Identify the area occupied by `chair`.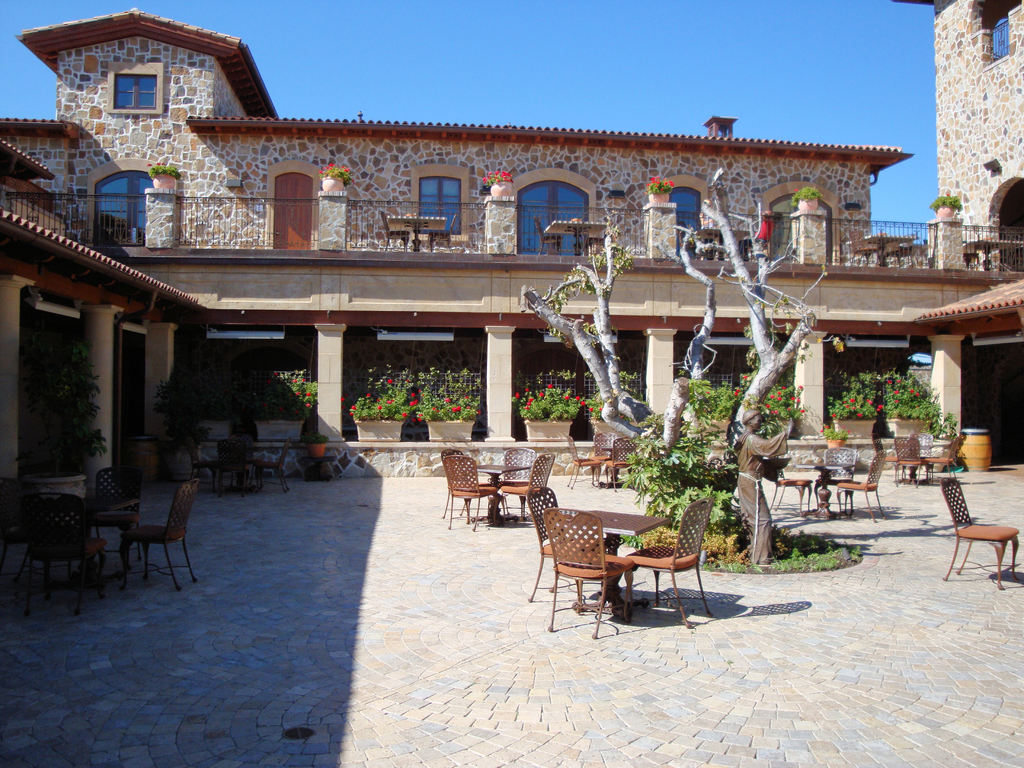
Area: {"x1": 609, "y1": 433, "x2": 639, "y2": 486}.
